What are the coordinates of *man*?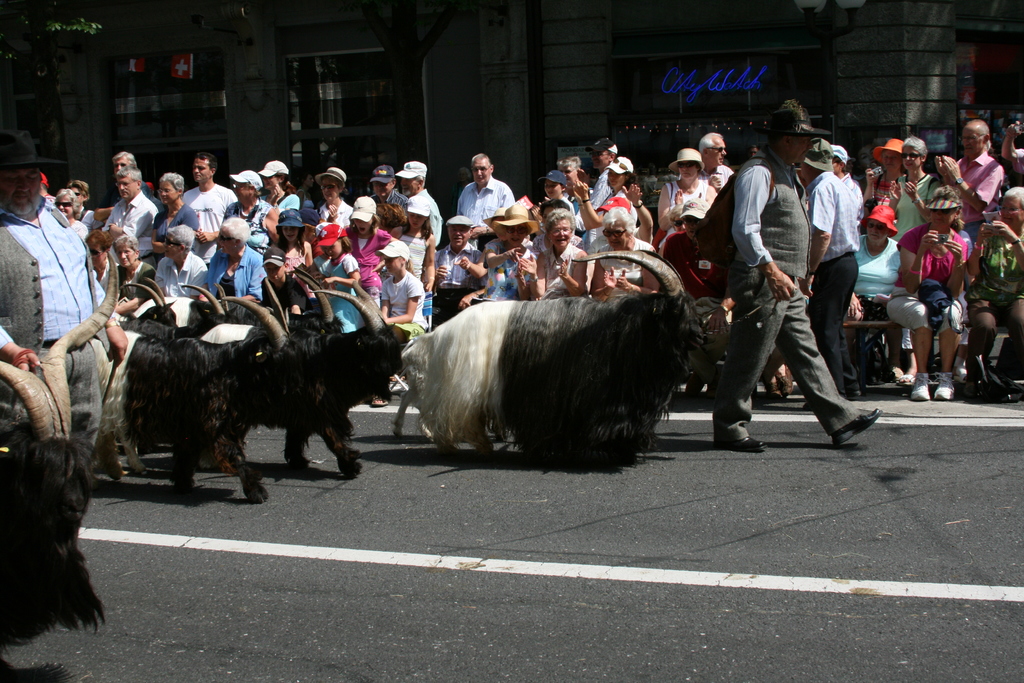
[left=181, top=149, right=236, bottom=267].
